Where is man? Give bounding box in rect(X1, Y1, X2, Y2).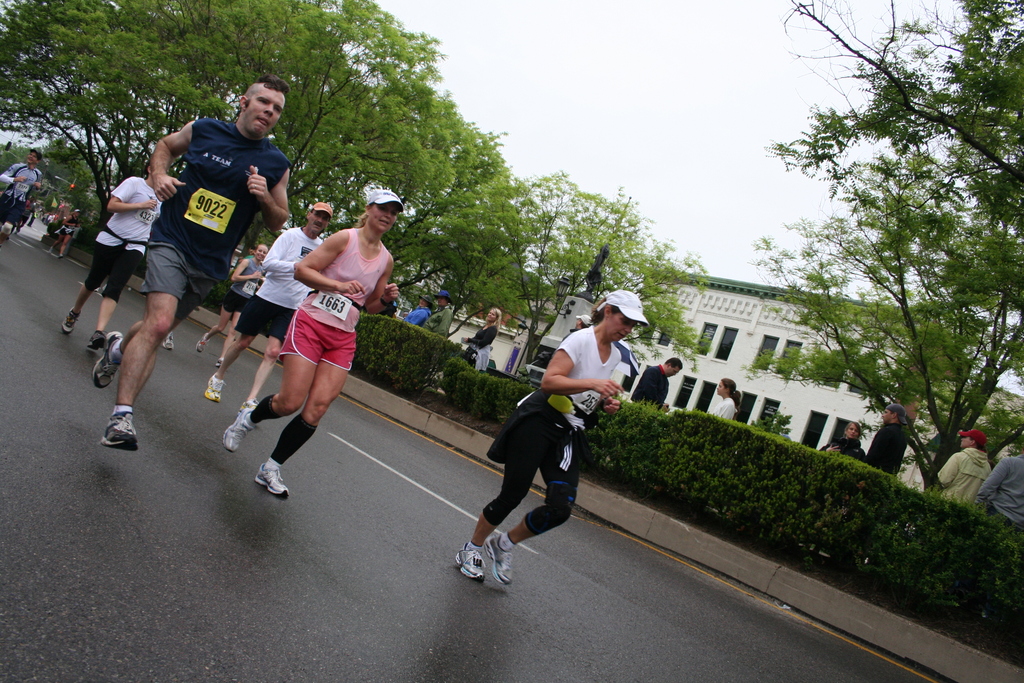
rect(1, 149, 42, 241).
